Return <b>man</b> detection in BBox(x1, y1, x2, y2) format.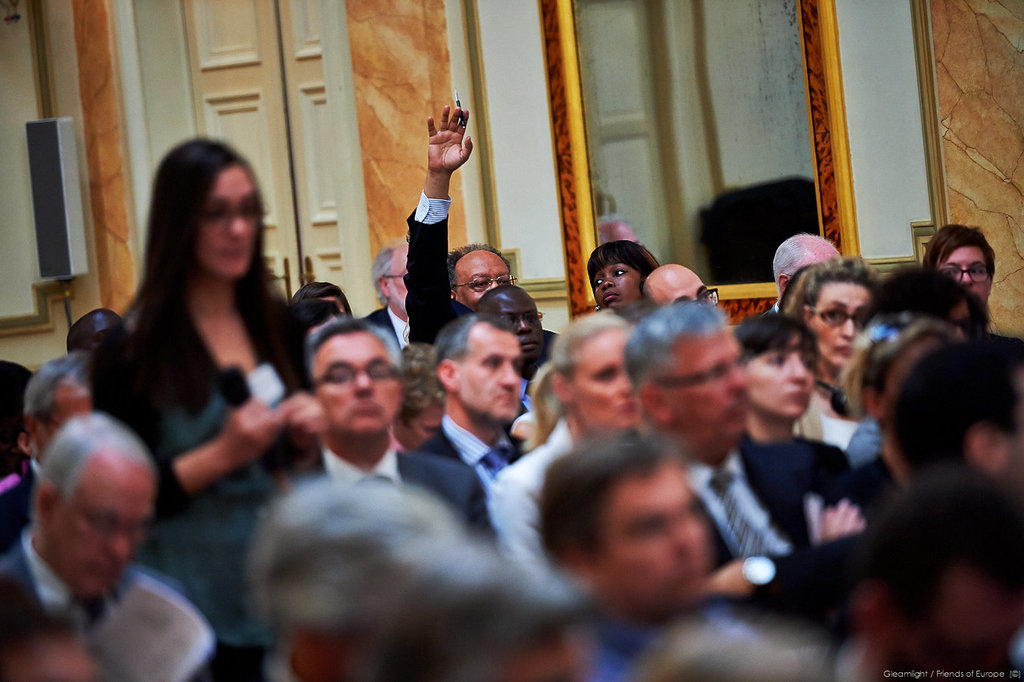
BBox(0, 349, 98, 546).
